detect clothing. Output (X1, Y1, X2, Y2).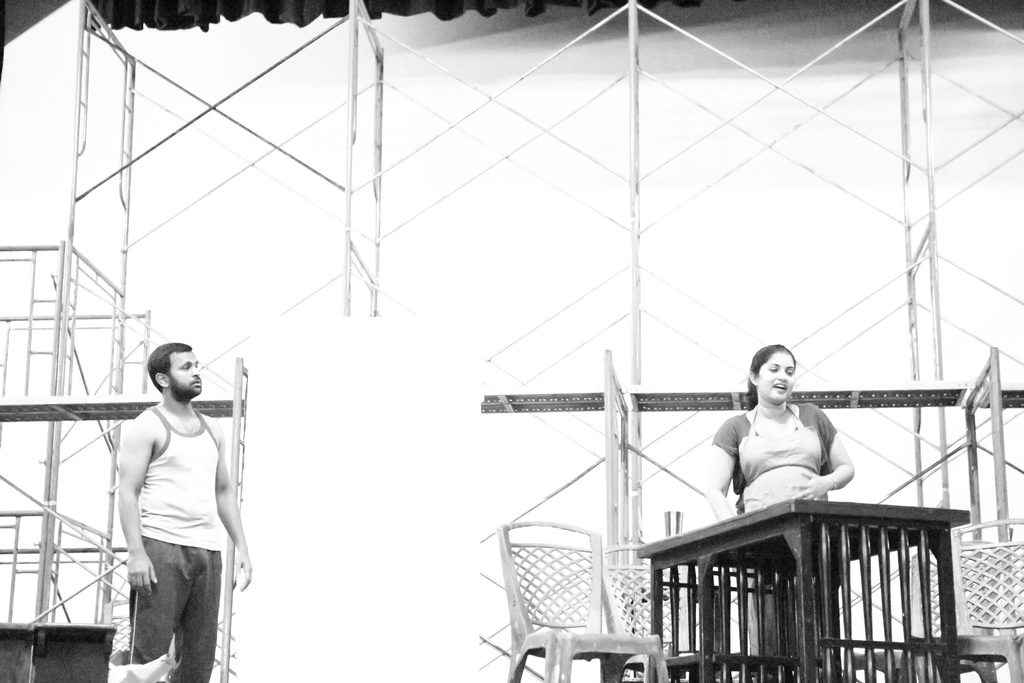
(127, 390, 218, 682).
